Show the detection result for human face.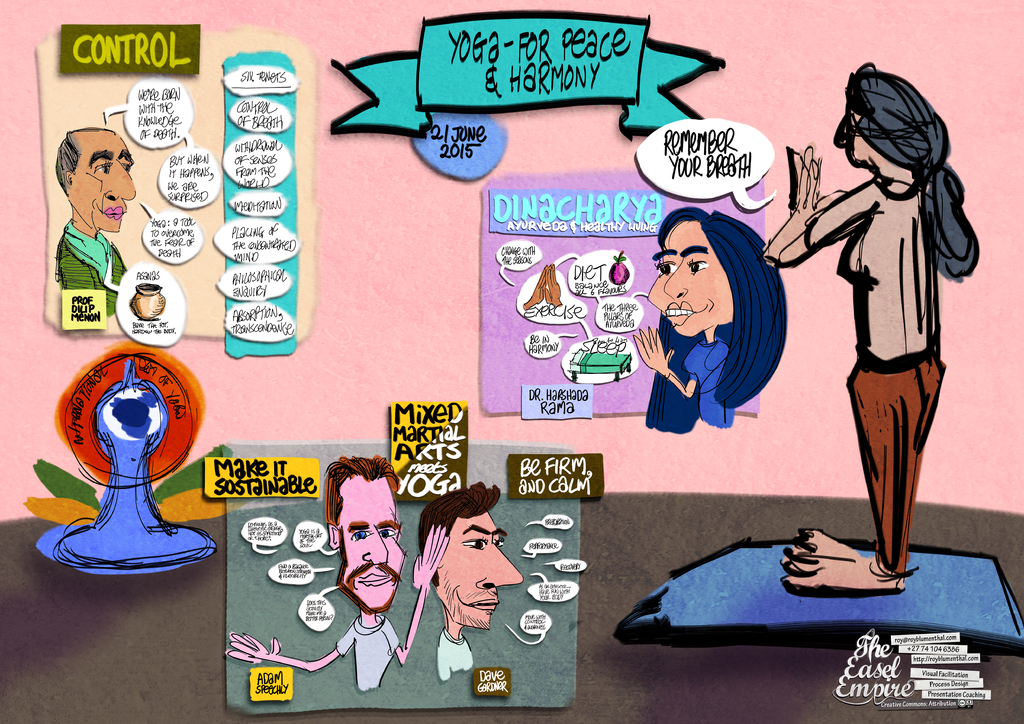
[left=69, top=137, right=135, bottom=230].
